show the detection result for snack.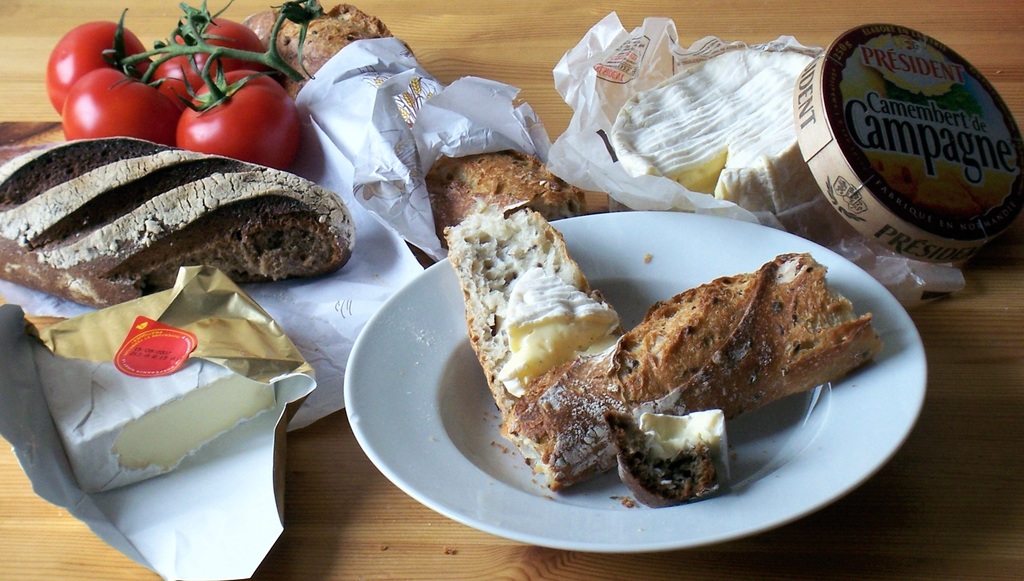
BBox(0, 140, 355, 307).
